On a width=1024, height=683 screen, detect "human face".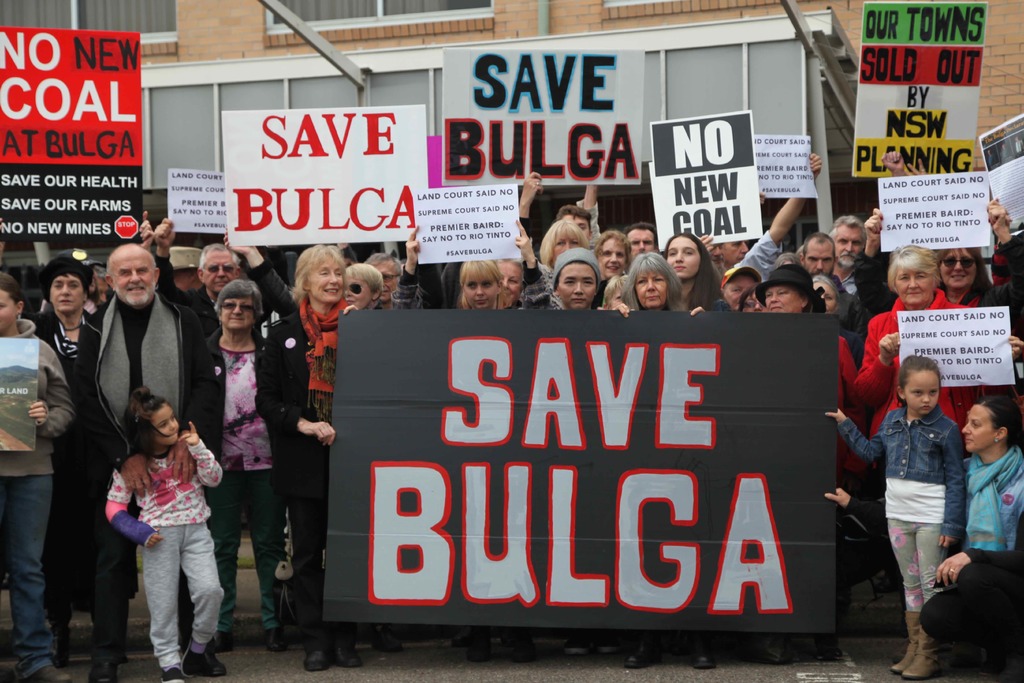
x1=112, y1=251, x2=152, y2=302.
